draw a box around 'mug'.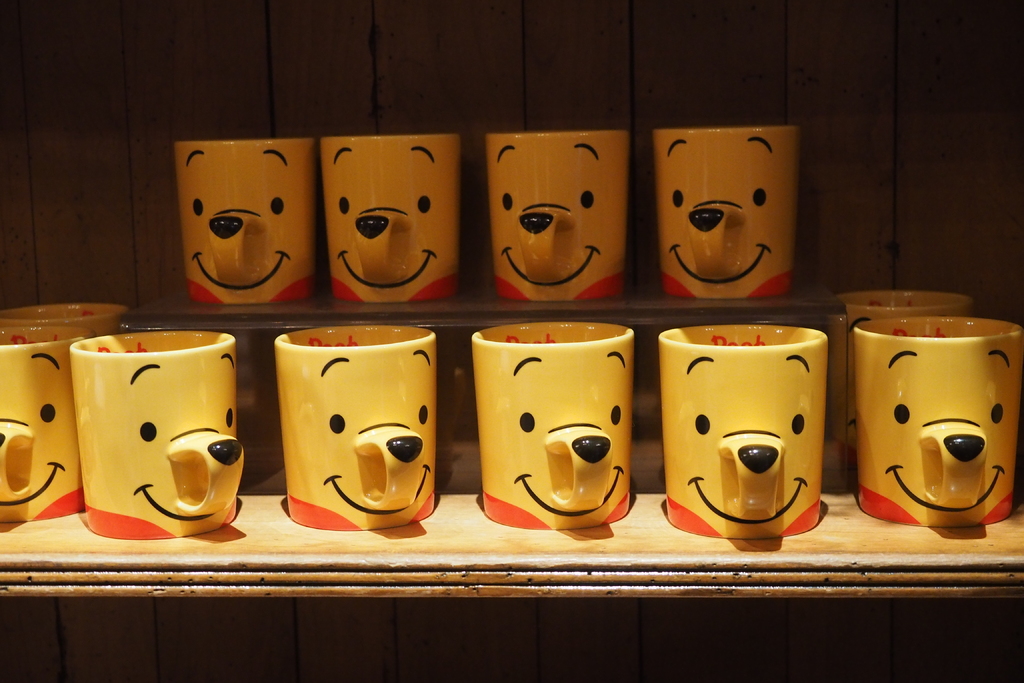
bbox=(0, 331, 83, 520).
